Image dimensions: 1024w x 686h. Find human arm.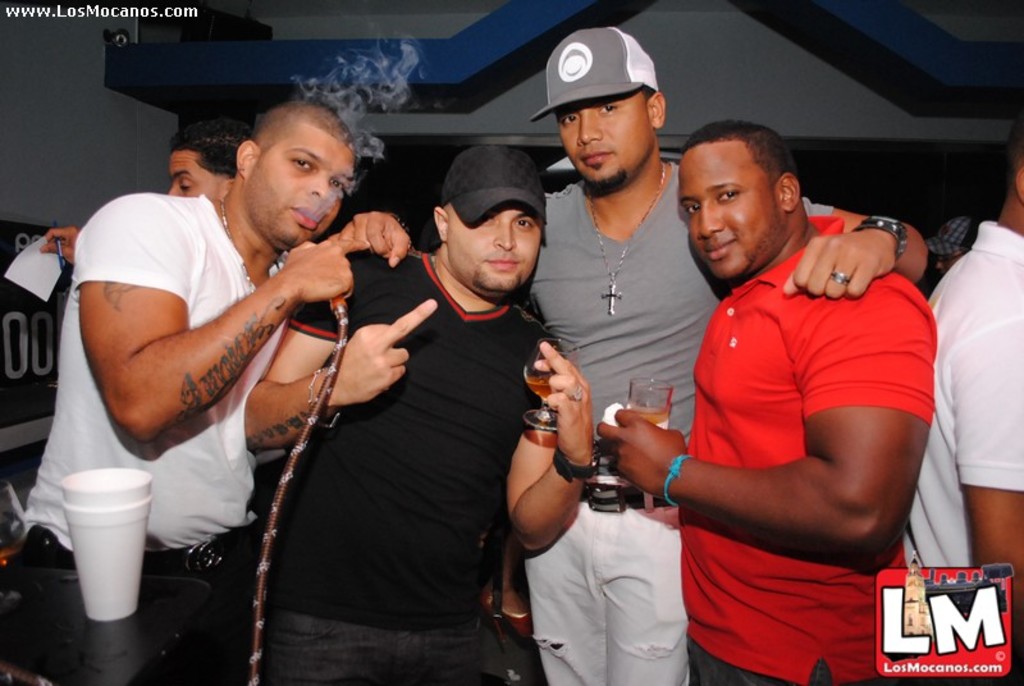
crop(946, 297, 1023, 609).
